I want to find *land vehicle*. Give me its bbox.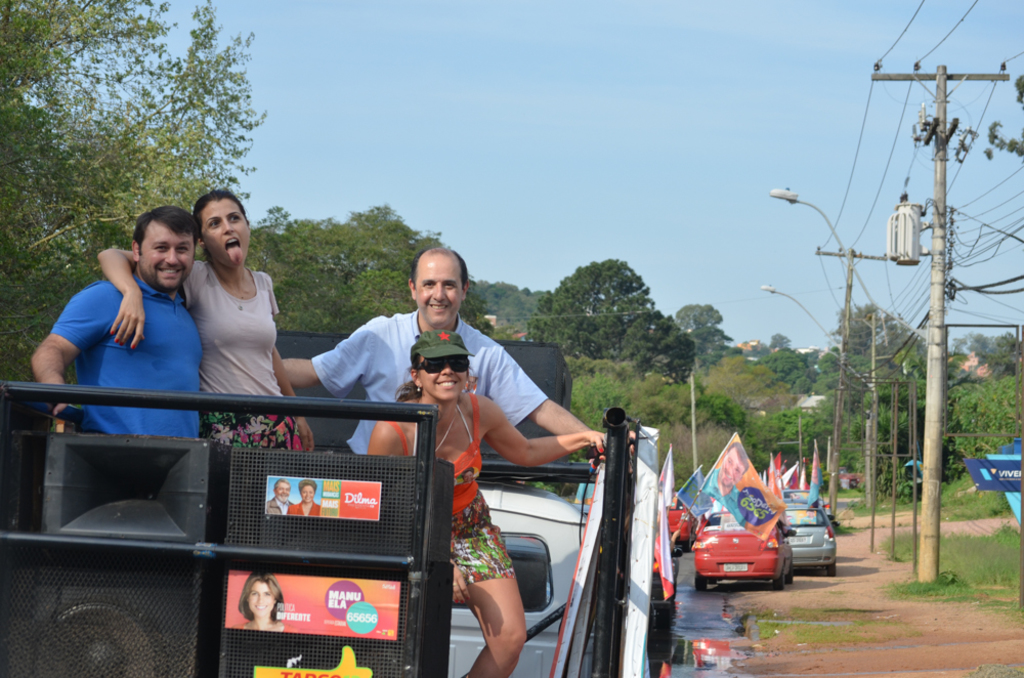
bbox(0, 385, 663, 677).
